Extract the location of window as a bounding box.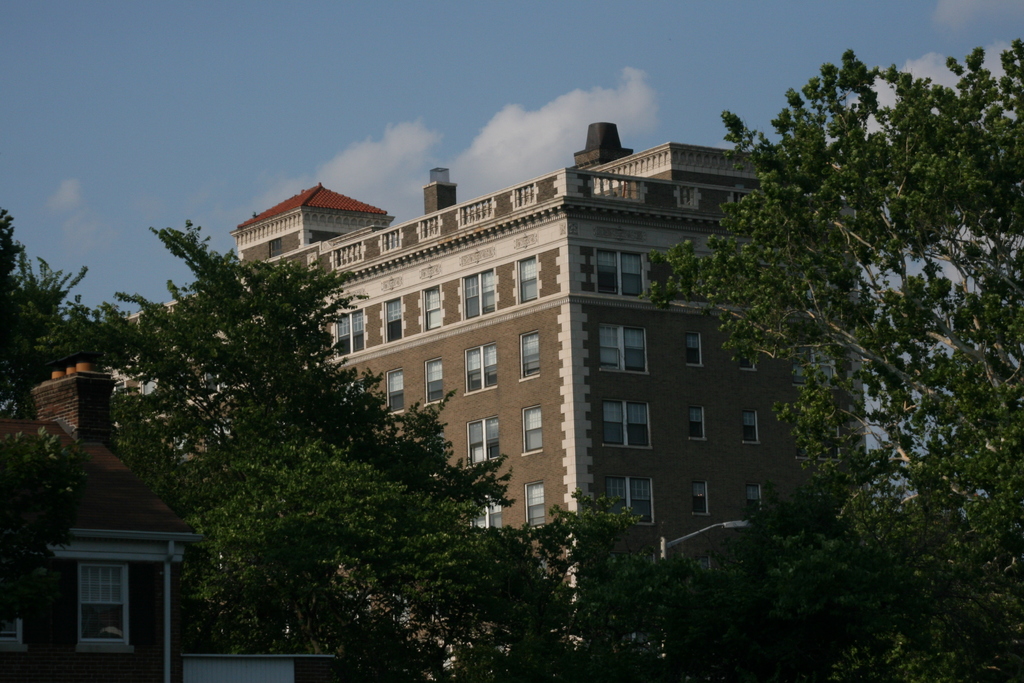
bbox=(428, 357, 445, 406).
